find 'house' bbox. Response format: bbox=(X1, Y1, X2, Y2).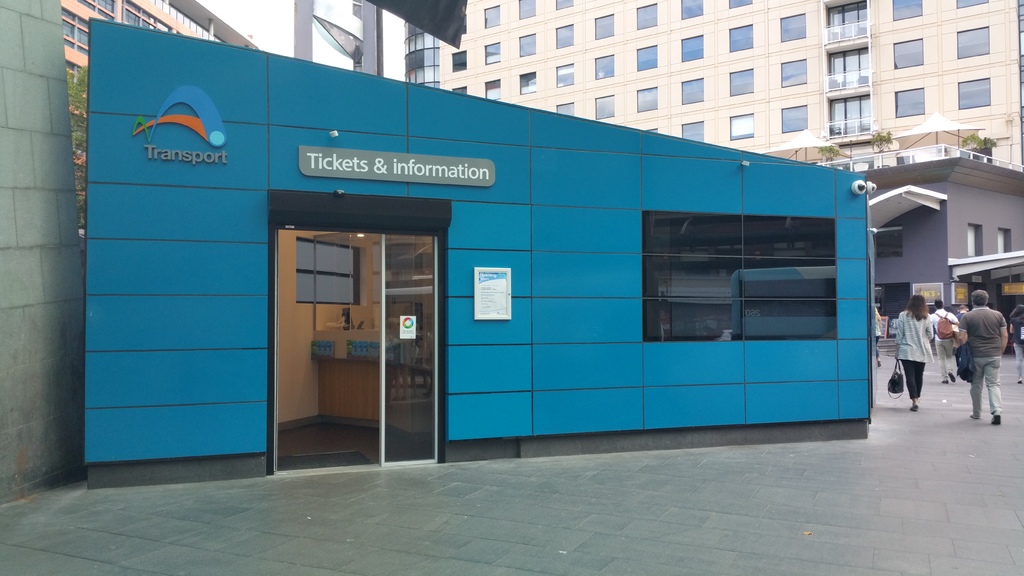
bbox=(44, 0, 258, 225).
